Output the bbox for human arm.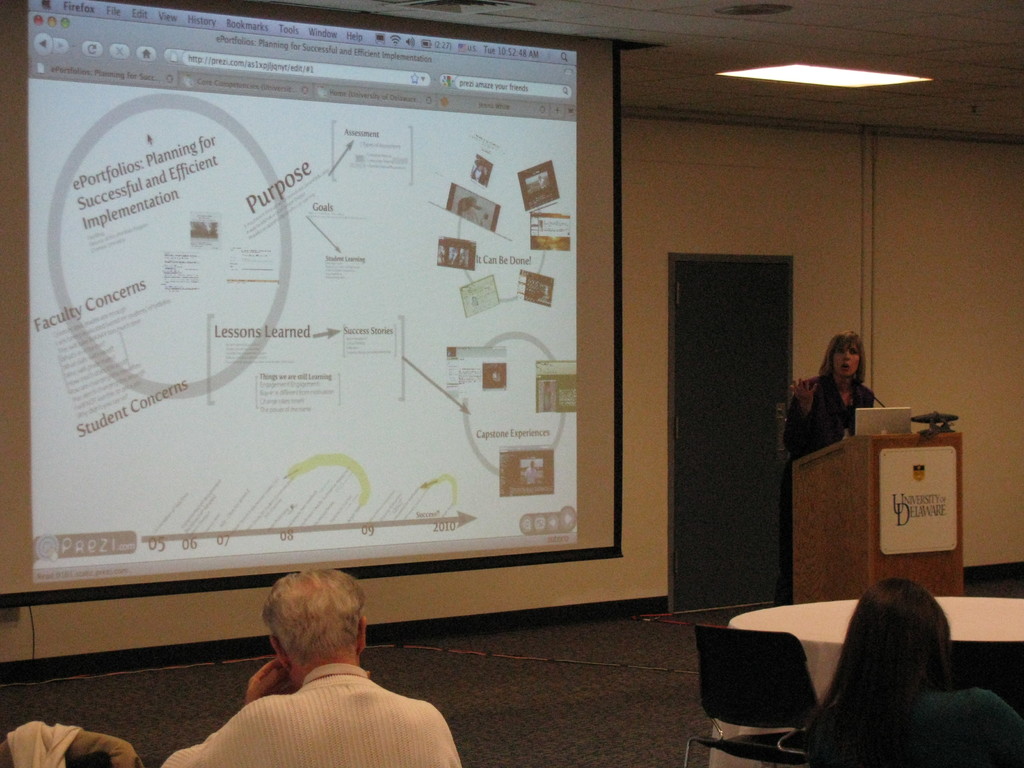
BBox(991, 695, 1023, 767).
